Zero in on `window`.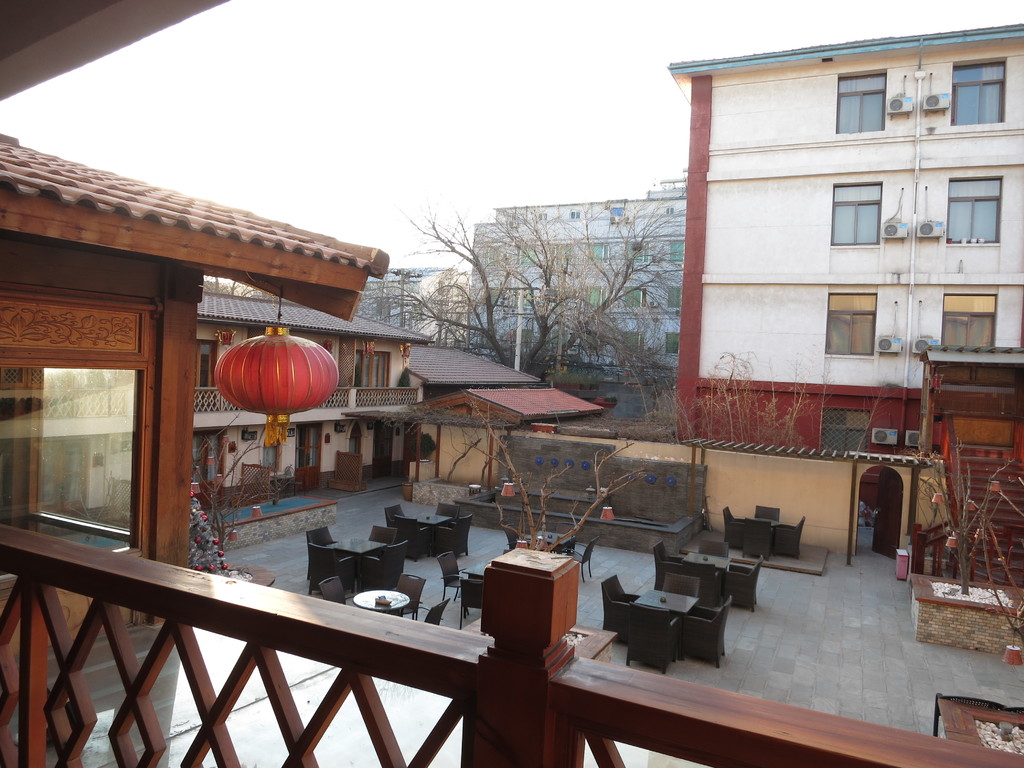
Zeroed in: x1=659, y1=239, x2=690, y2=264.
